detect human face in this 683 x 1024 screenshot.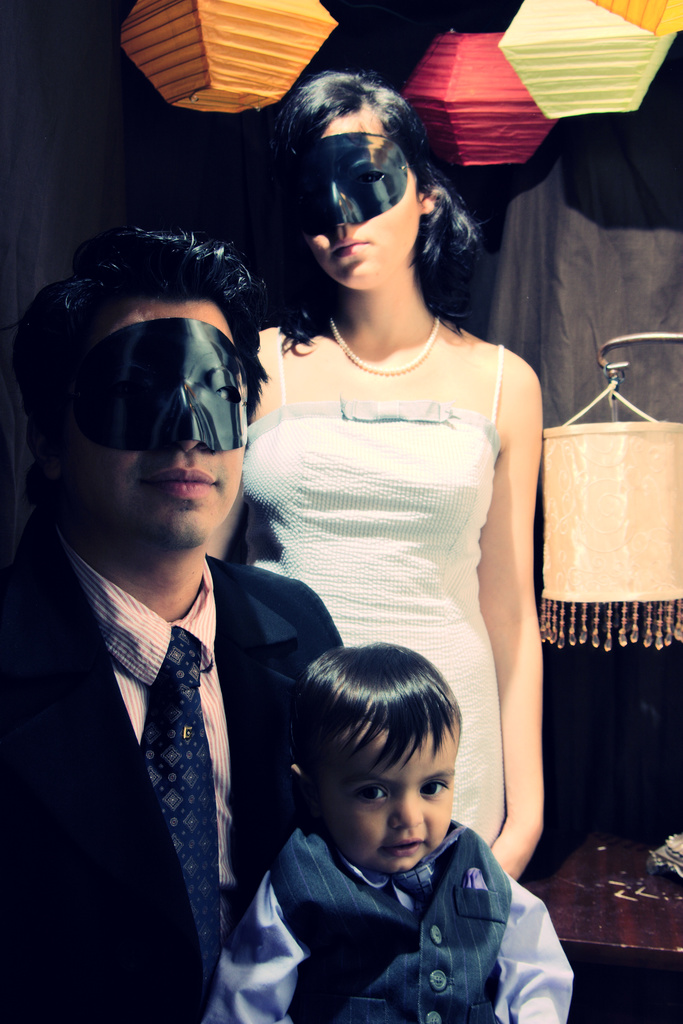
Detection: <region>290, 100, 428, 291</region>.
